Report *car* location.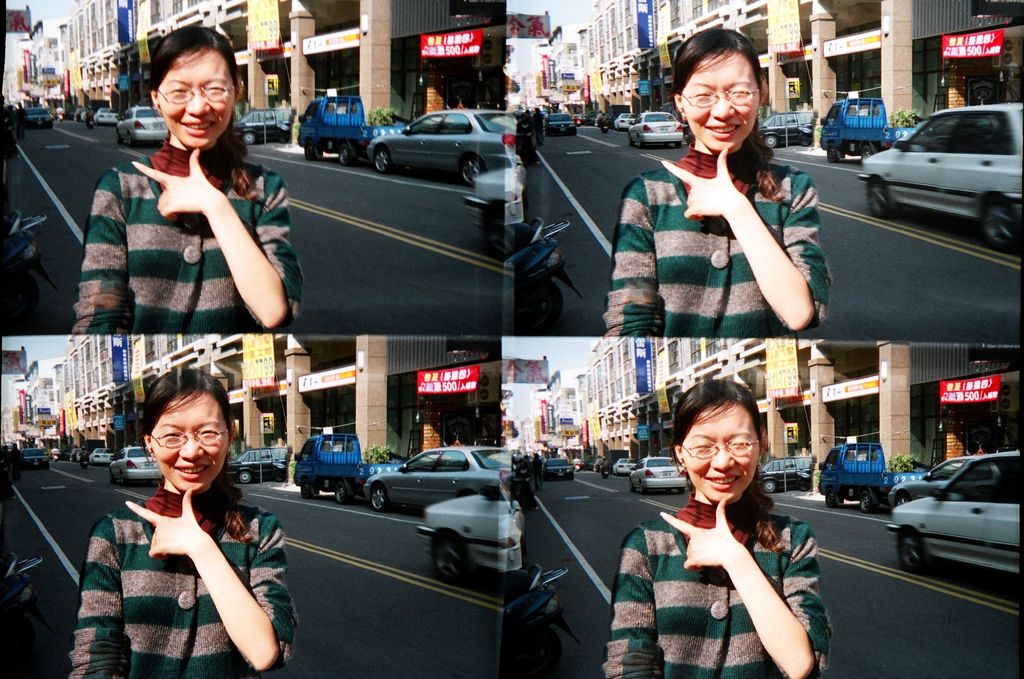
Report: {"left": 22, "top": 107, "right": 58, "bottom": 133}.
